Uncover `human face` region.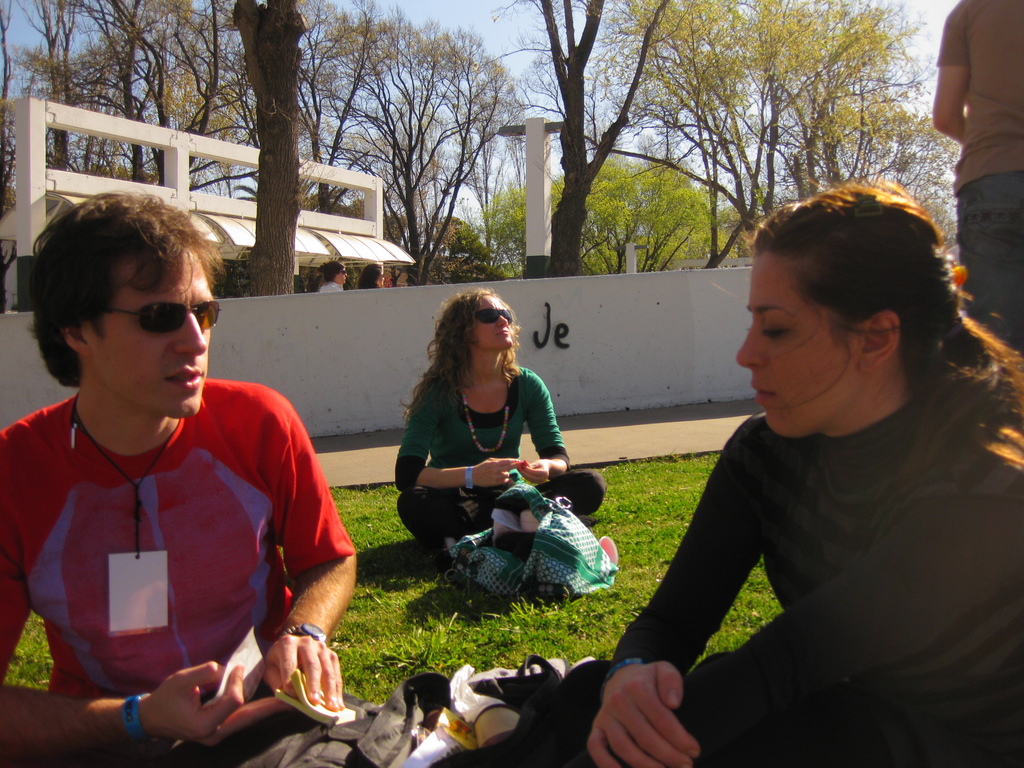
Uncovered: rect(333, 270, 349, 281).
